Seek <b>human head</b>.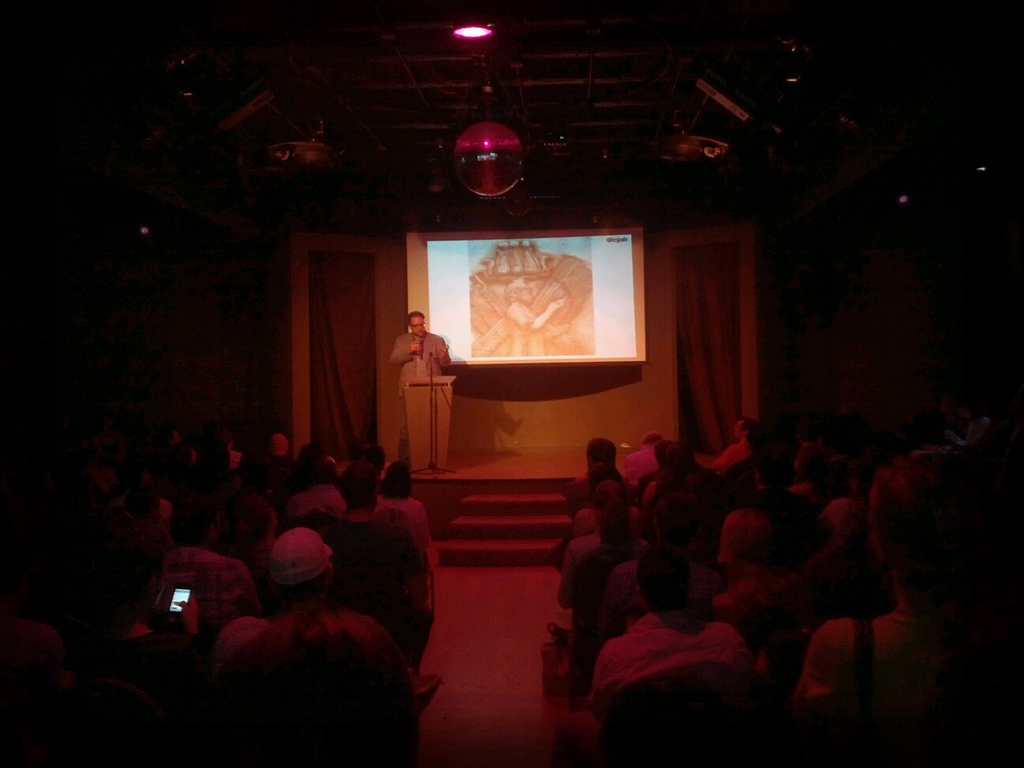
744 431 796 491.
